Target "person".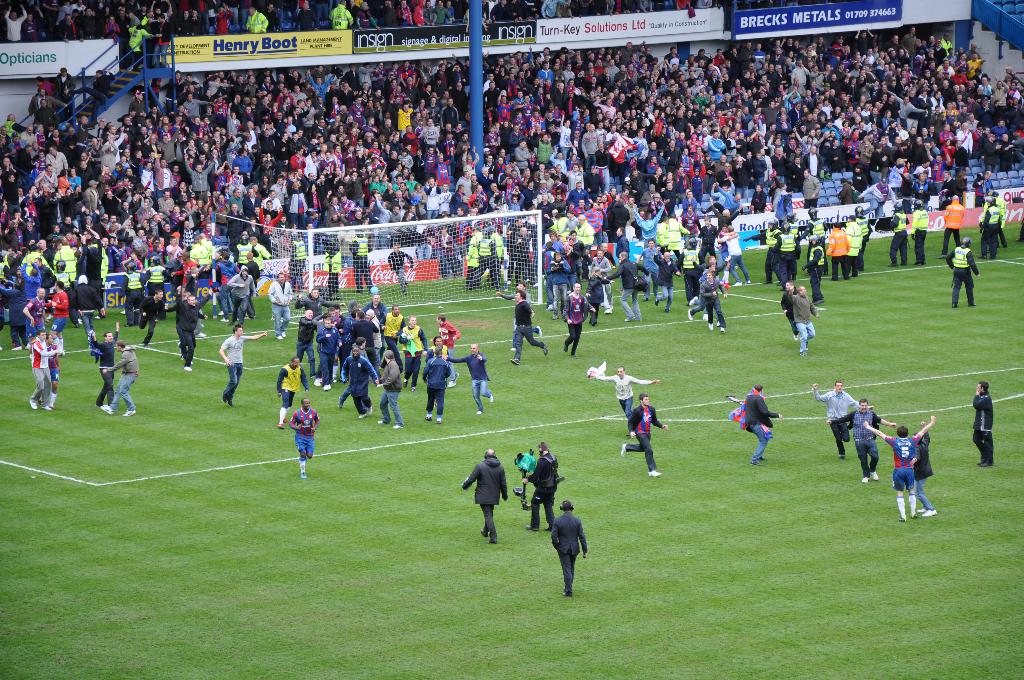
Target region: (365,294,391,327).
